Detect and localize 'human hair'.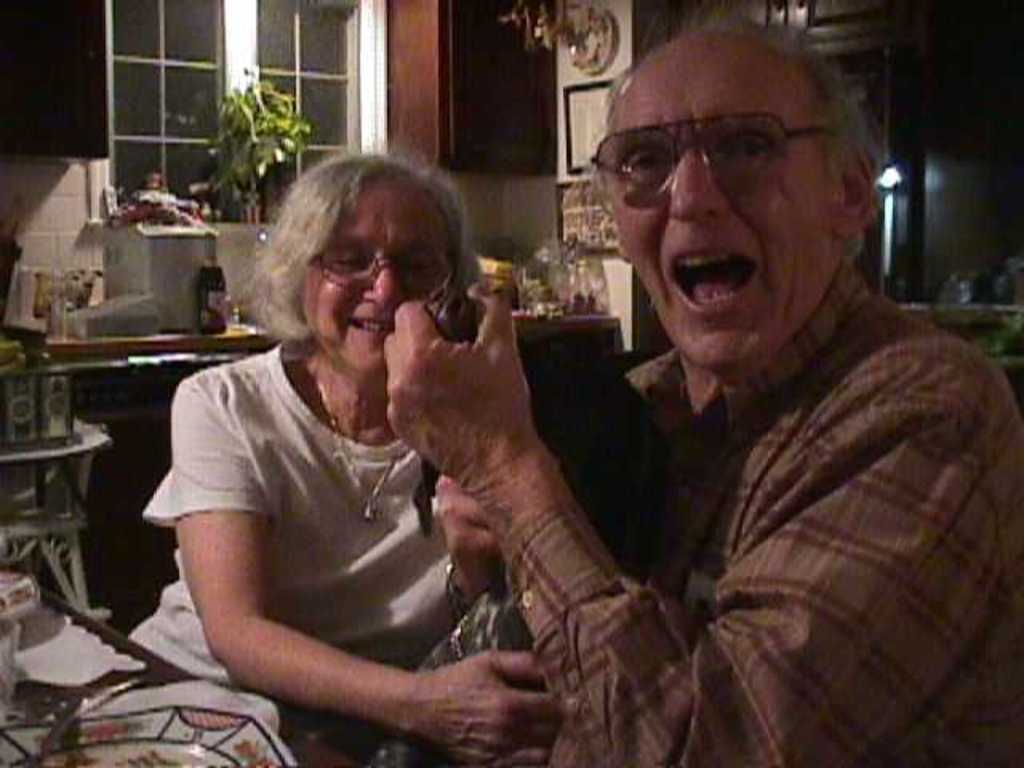
Localized at [left=243, top=150, right=477, bottom=344].
